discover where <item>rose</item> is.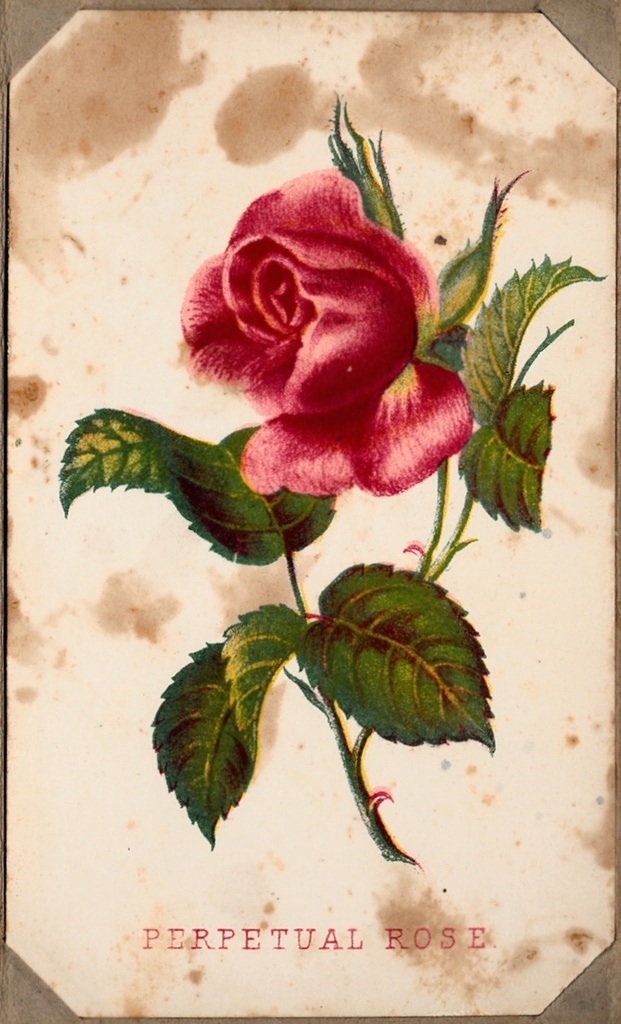
Discovered at [left=178, top=163, right=475, bottom=500].
